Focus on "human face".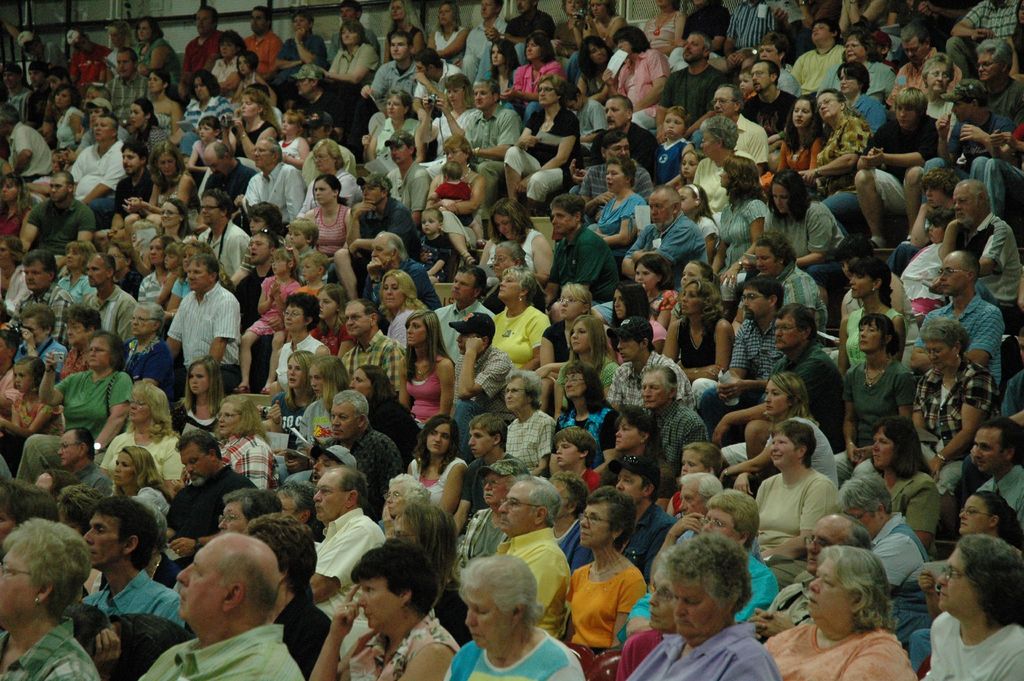
Focused at 450 273 477 298.
